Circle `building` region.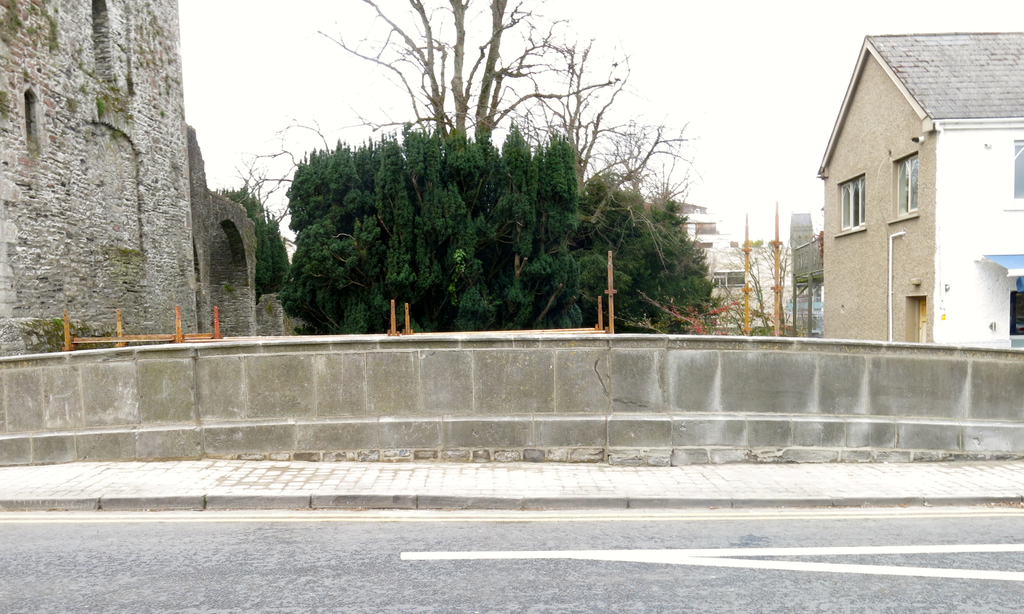
Region: crop(712, 249, 758, 328).
